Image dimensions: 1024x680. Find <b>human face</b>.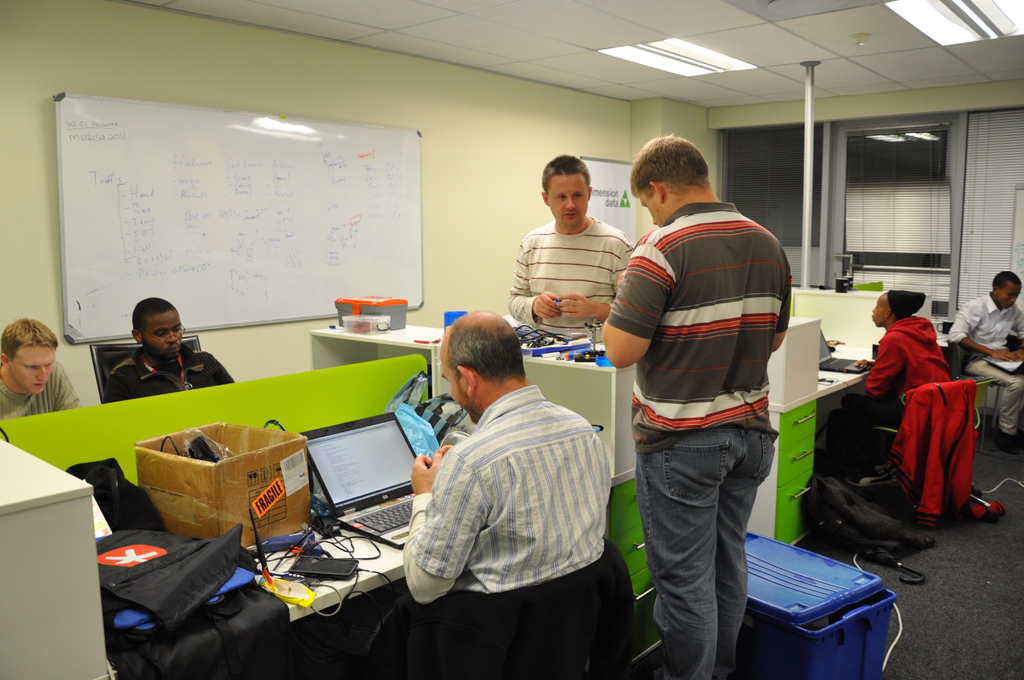
144/306/186/355.
